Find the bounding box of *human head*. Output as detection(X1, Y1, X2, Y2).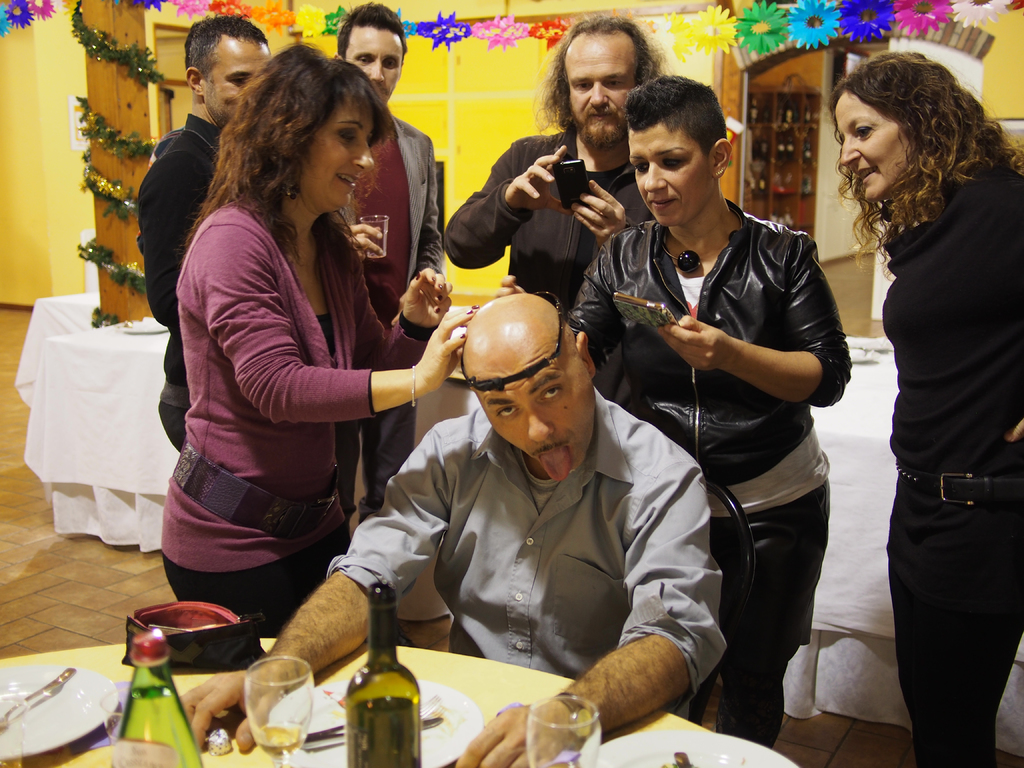
detection(184, 15, 269, 124).
